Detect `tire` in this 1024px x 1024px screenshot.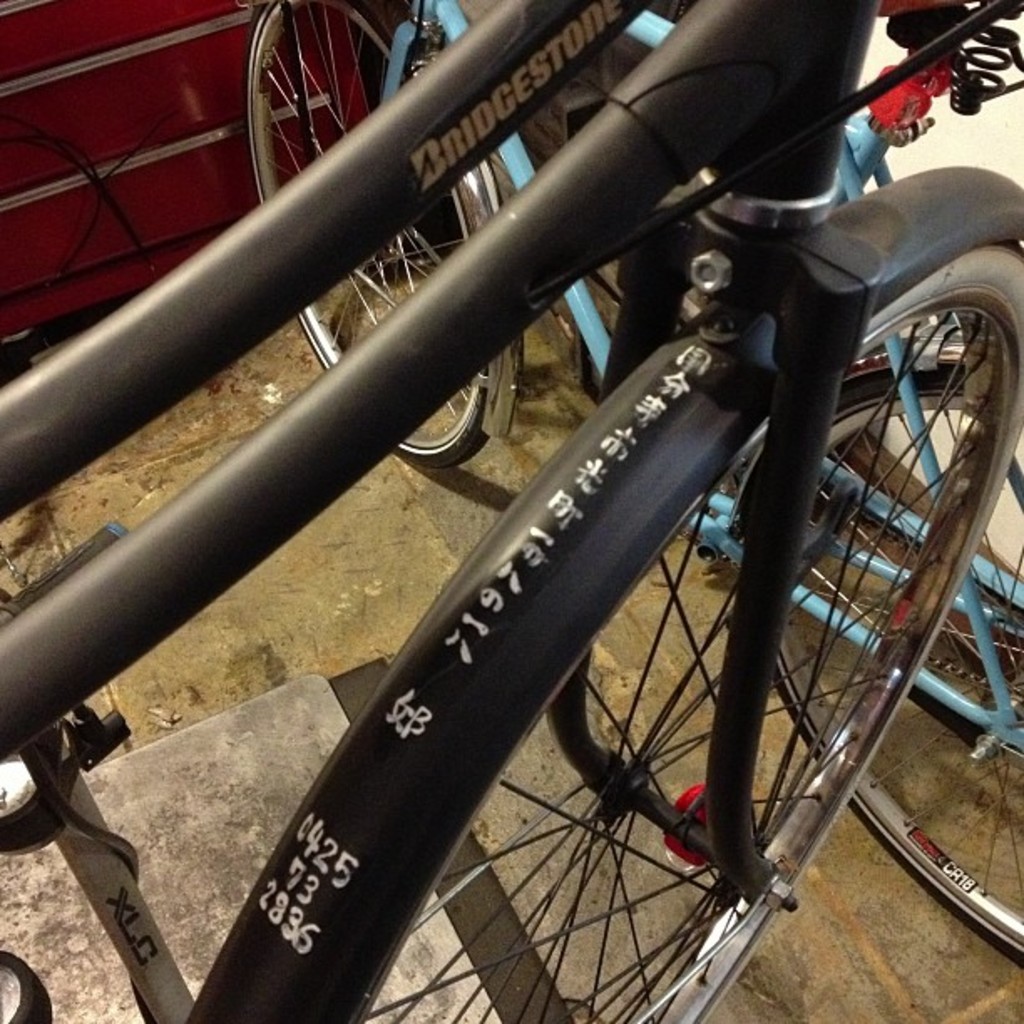
Detection: (746, 356, 1022, 967).
